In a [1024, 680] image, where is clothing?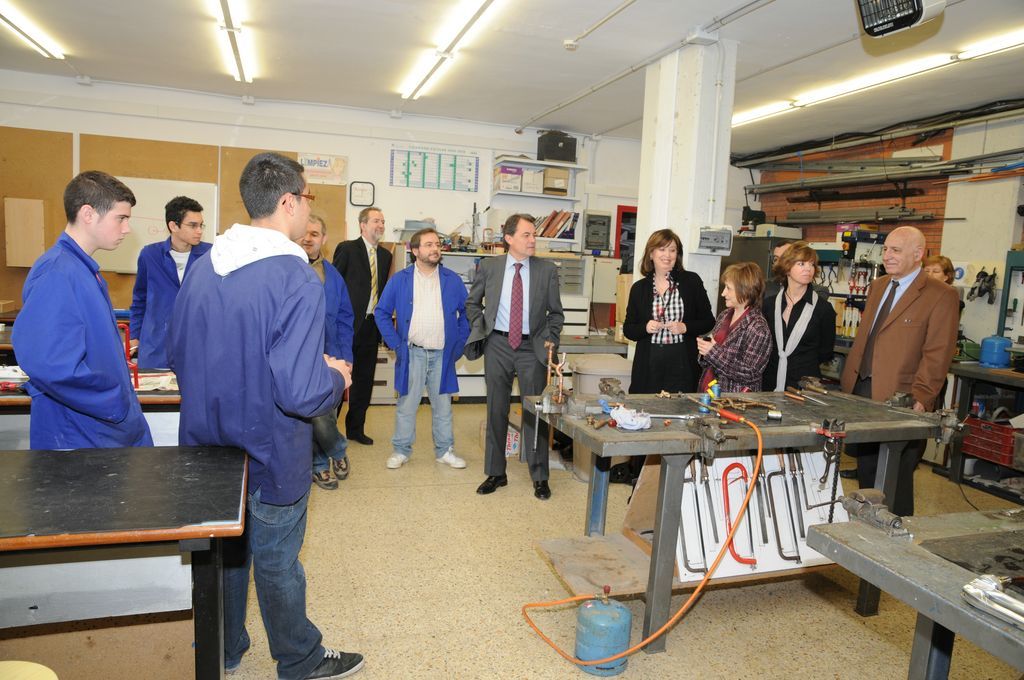
[130,237,214,374].
